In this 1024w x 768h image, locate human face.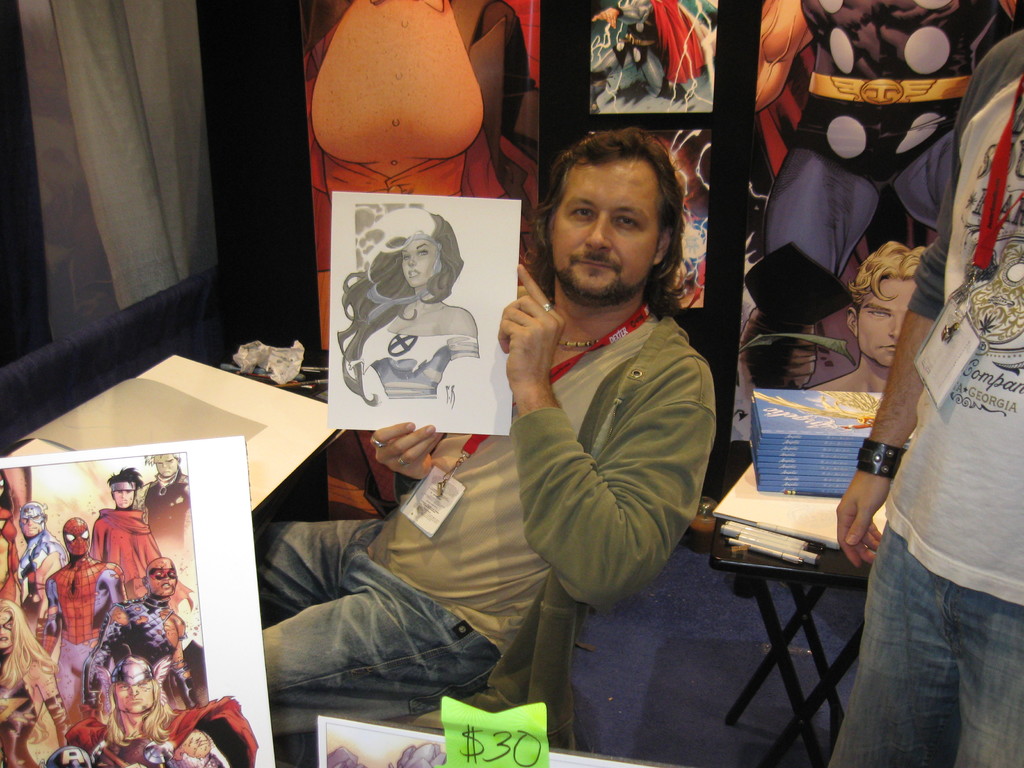
Bounding box: <box>856,278,916,365</box>.
